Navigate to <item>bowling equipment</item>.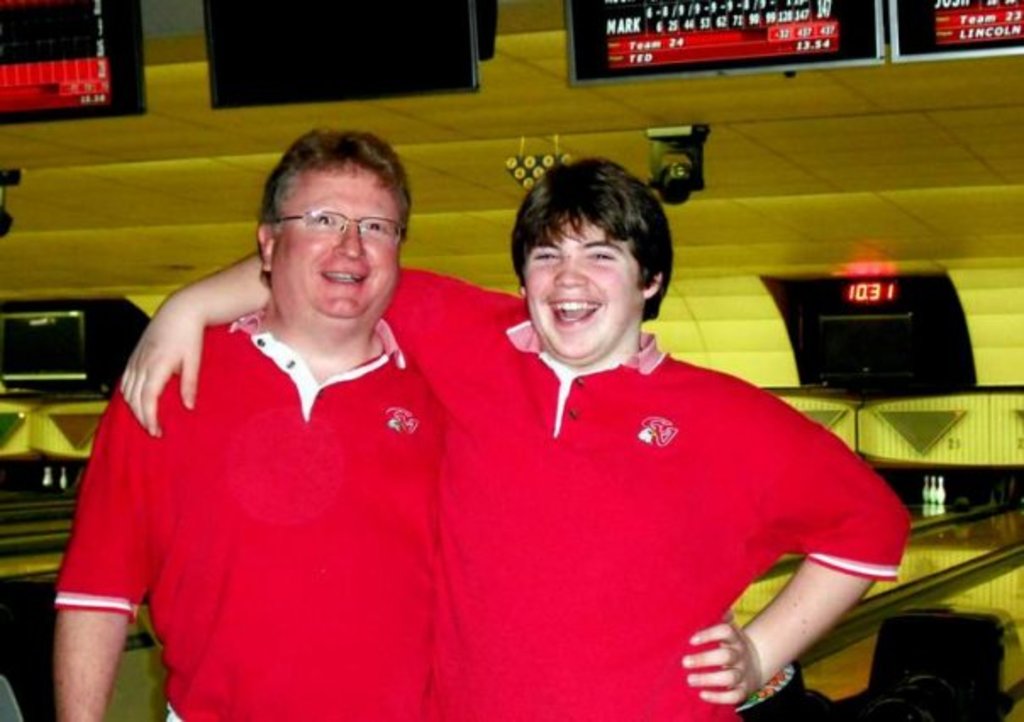
Navigation target: [x1=922, y1=464, x2=948, y2=517].
